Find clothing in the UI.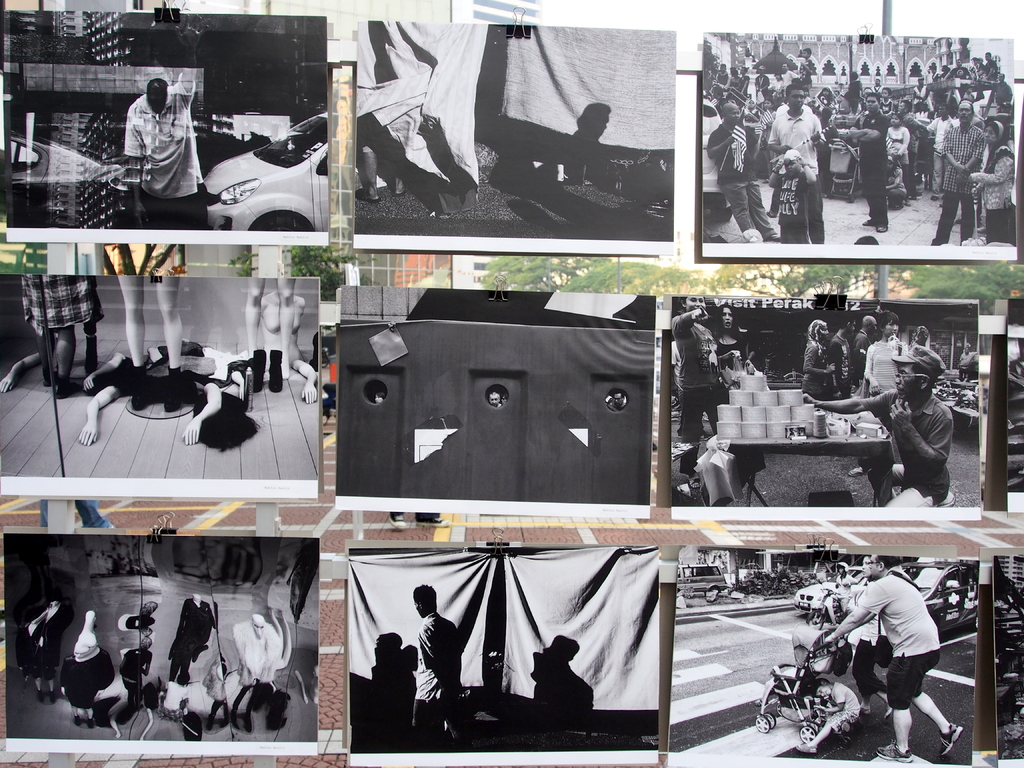
UI element at left=671, top=338, right=684, bottom=388.
